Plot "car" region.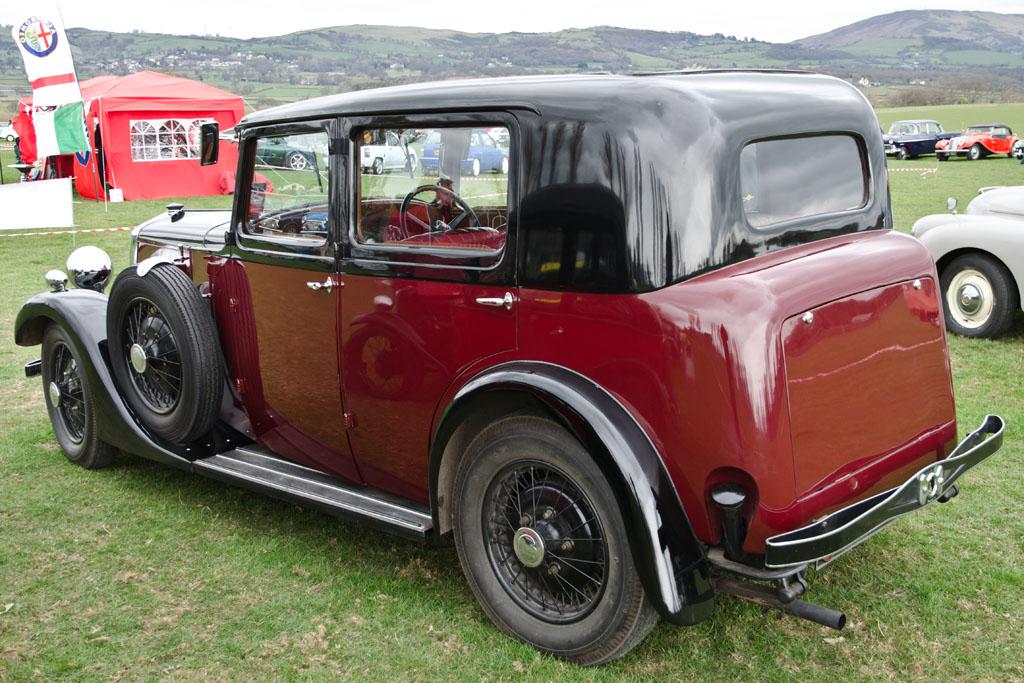
Plotted at bbox(0, 120, 17, 140).
